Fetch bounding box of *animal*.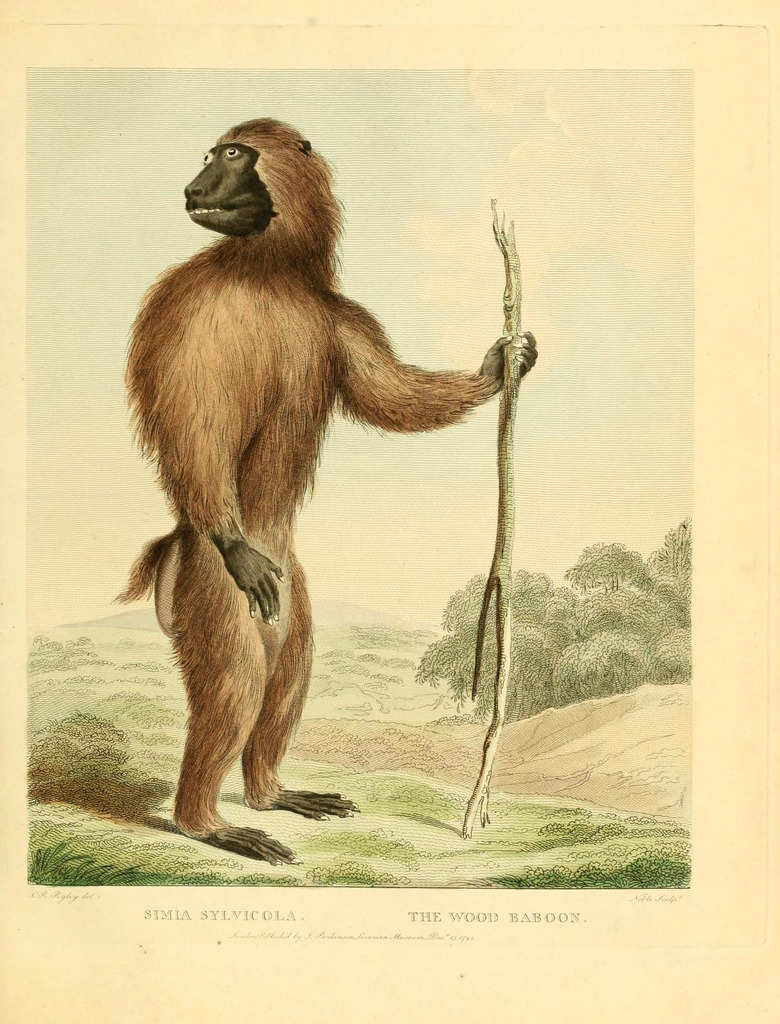
Bbox: l=117, t=113, r=533, b=874.
